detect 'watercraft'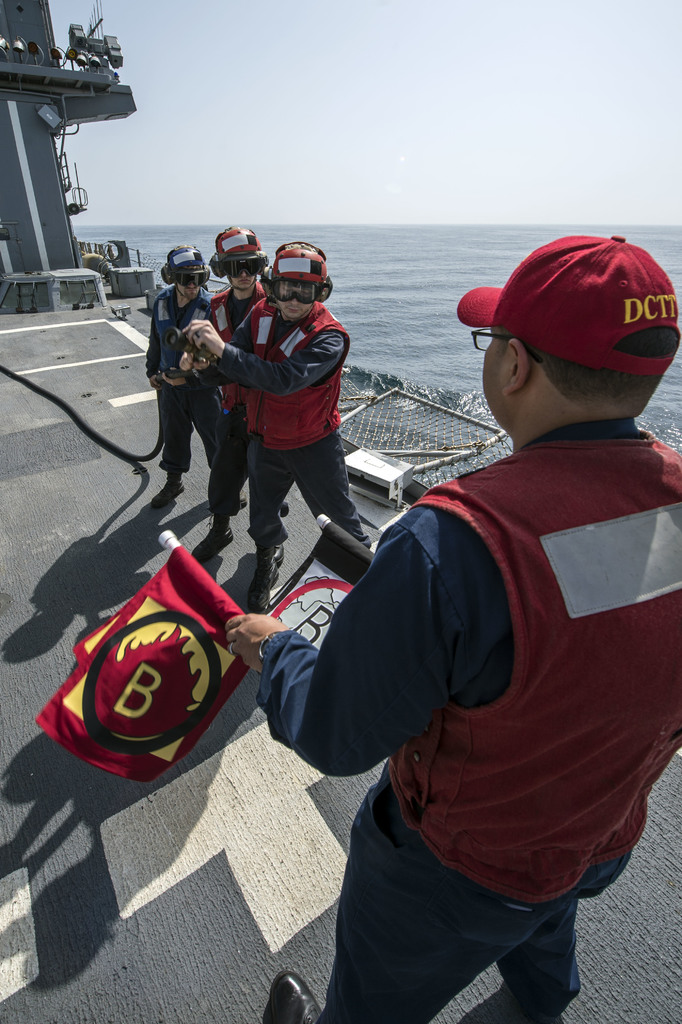
locate(0, 3, 681, 1023)
